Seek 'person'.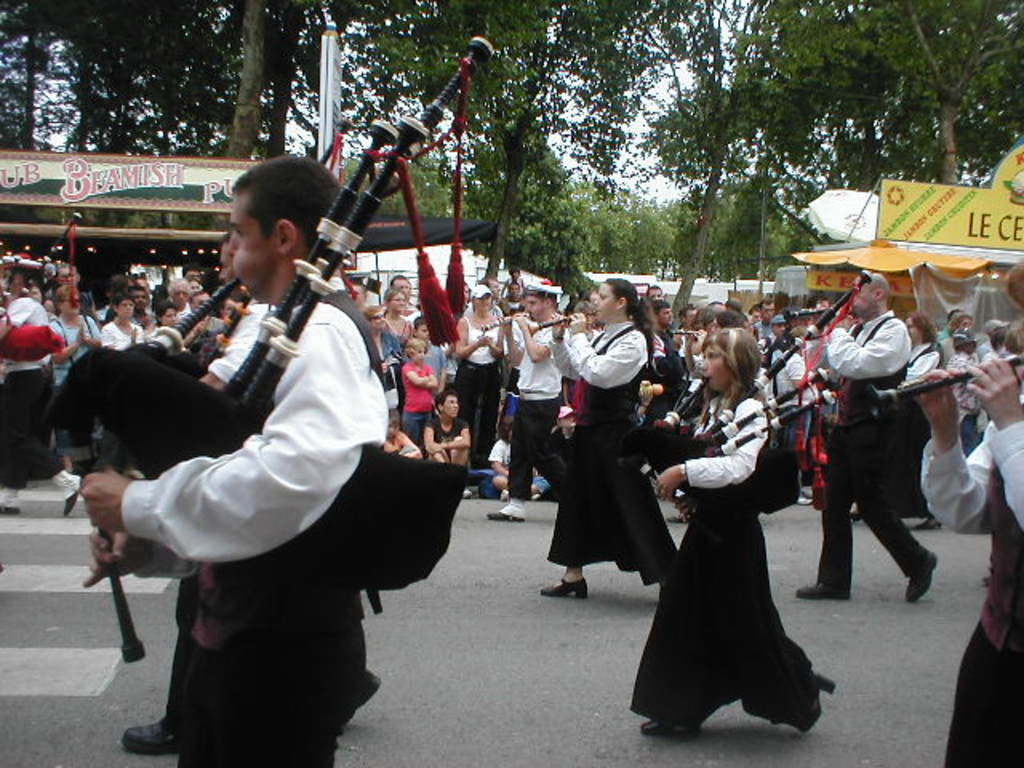
bbox=(400, 338, 435, 451).
